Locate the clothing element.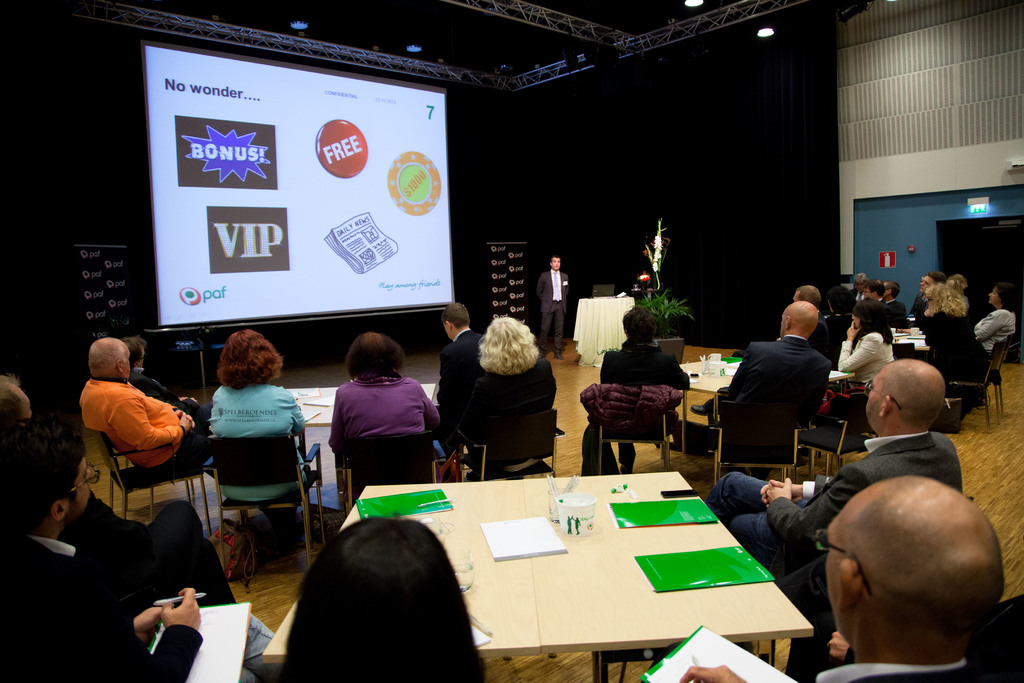
Element bbox: l=805, t=309, r=843, b=361.
